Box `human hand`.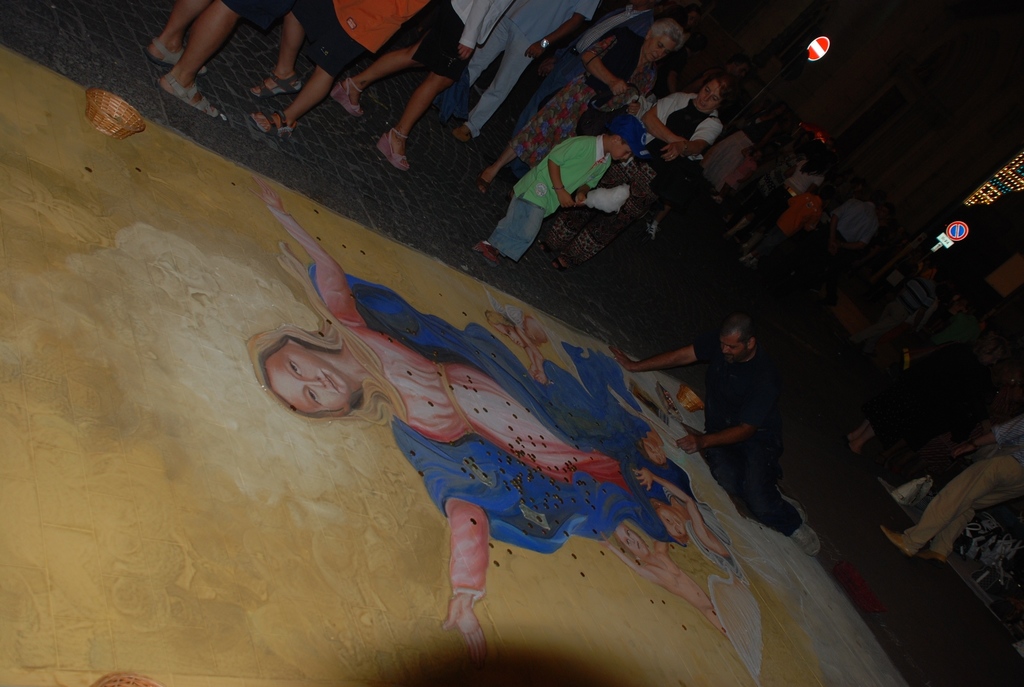
628,102,639,116.
